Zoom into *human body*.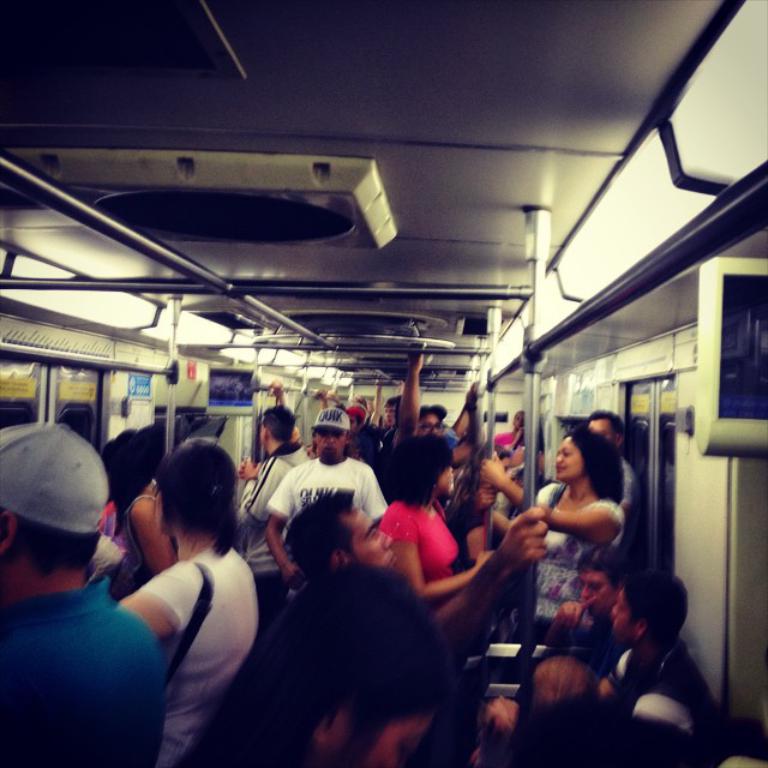
Zoom target: 239/378/314/606.
